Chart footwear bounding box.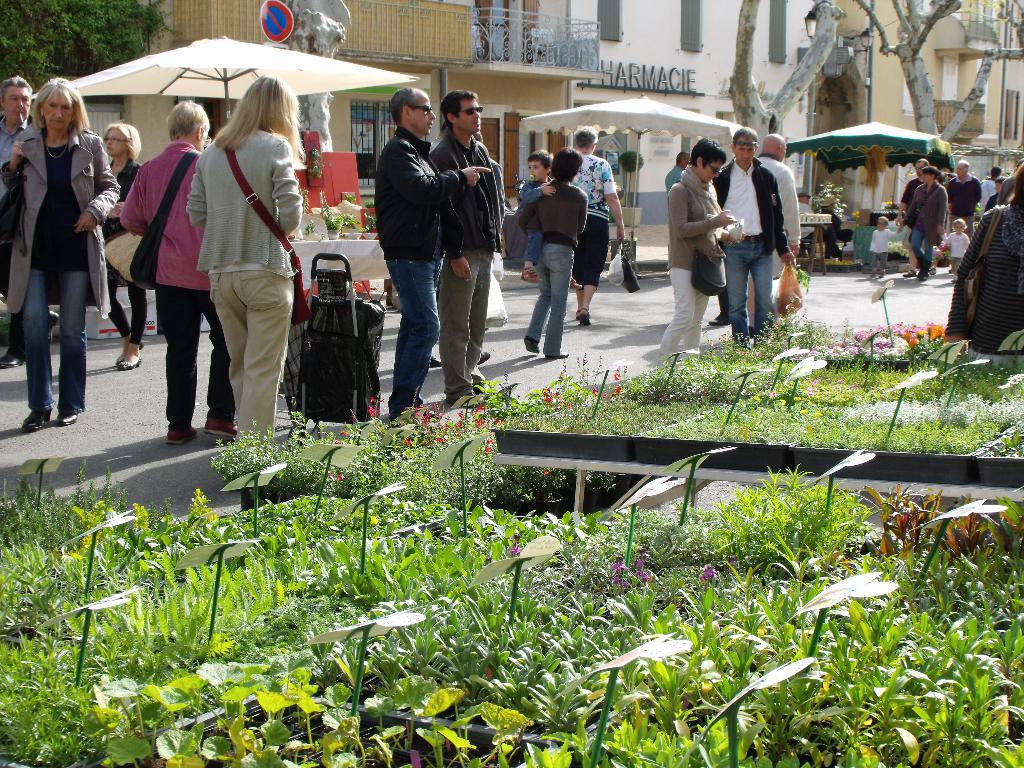
Charted: (477, 342, 492, 359).
